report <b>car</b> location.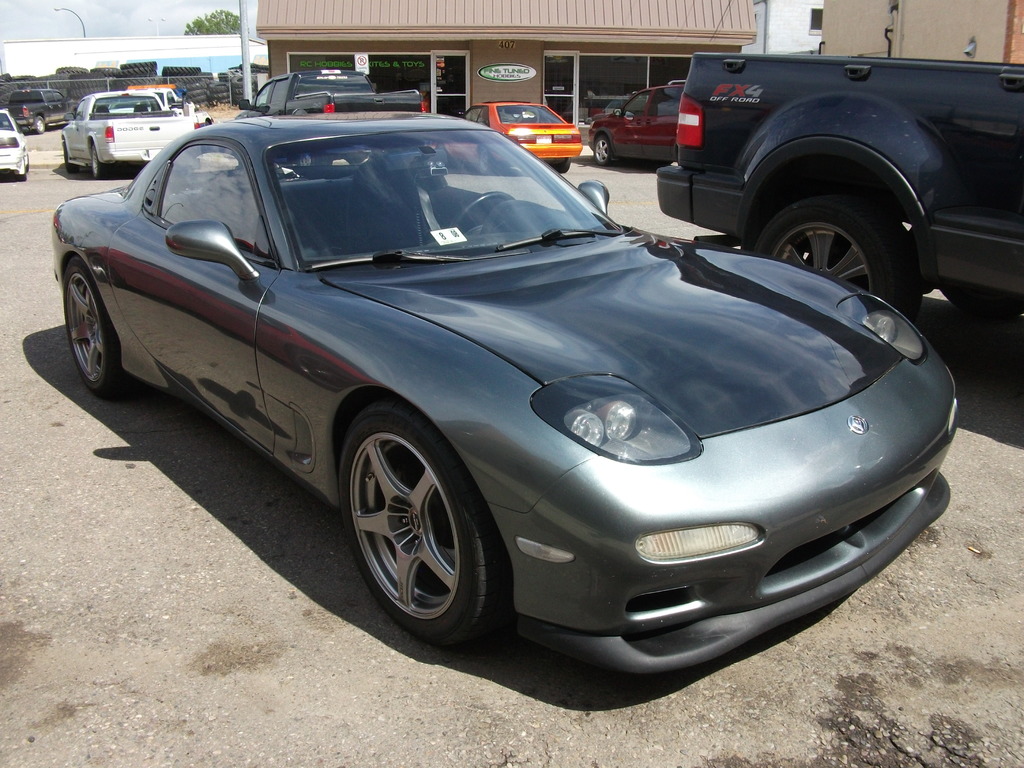
Report: 588, 79, 680, 166.
